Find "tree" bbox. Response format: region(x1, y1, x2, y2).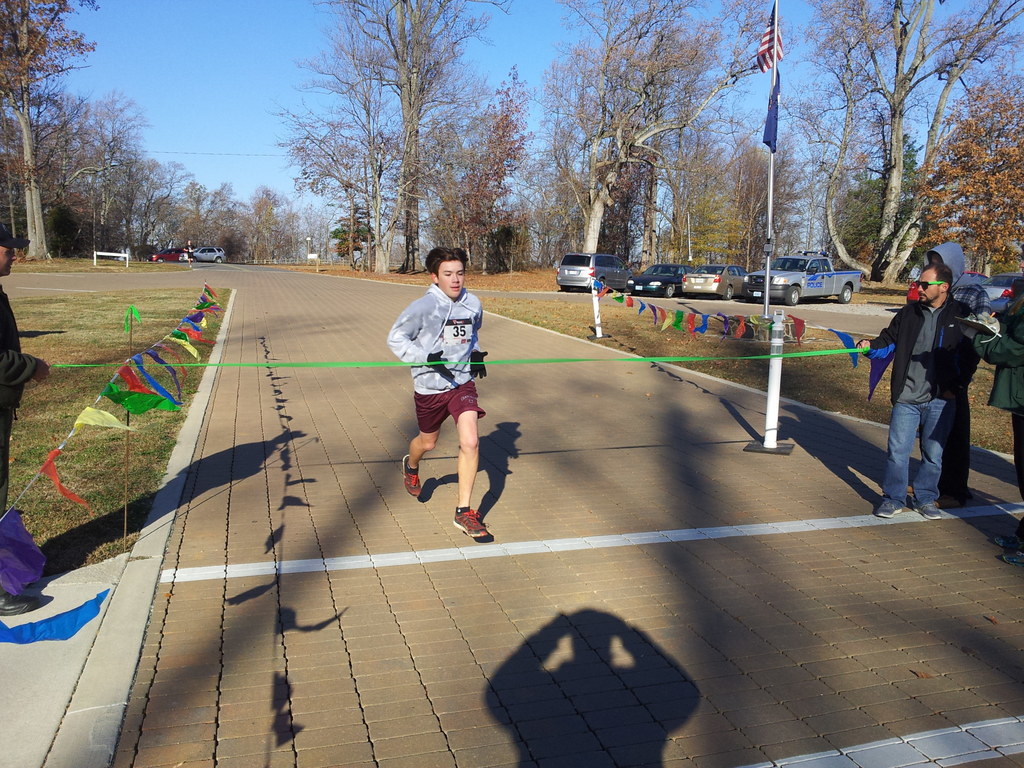
region(420, 73, 527, 280).
